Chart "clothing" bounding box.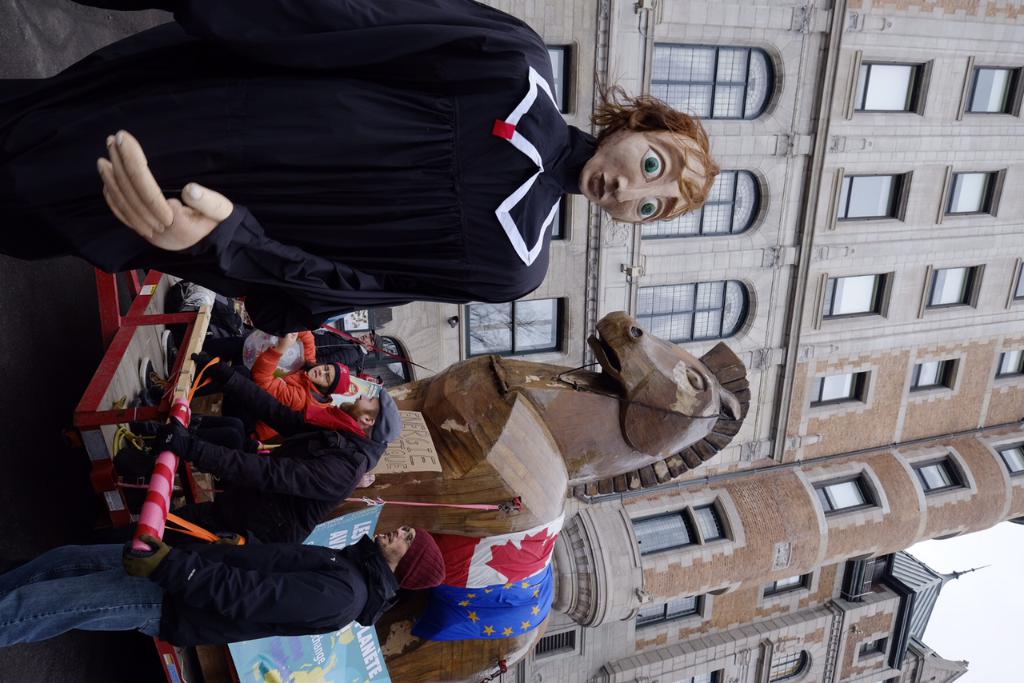
Charted: left=251, top=348, right=318, bottom=415.
